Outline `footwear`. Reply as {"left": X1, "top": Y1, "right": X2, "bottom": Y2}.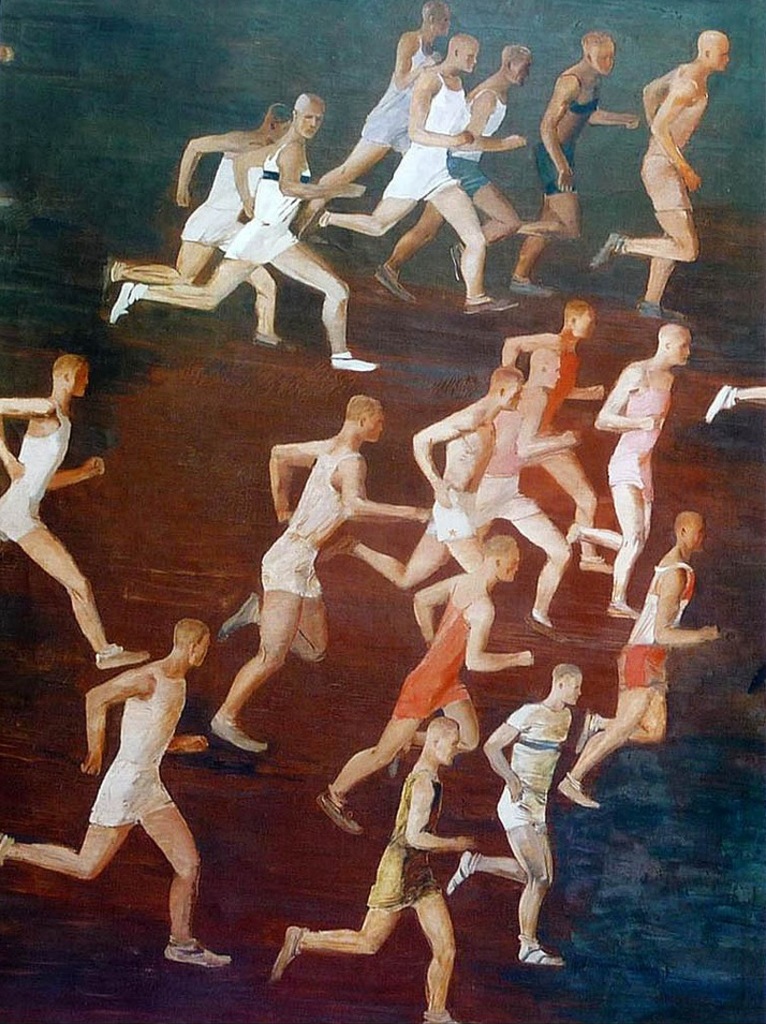
{"left": 461, "top": 300, "right": 511, "bottom": 313}.
